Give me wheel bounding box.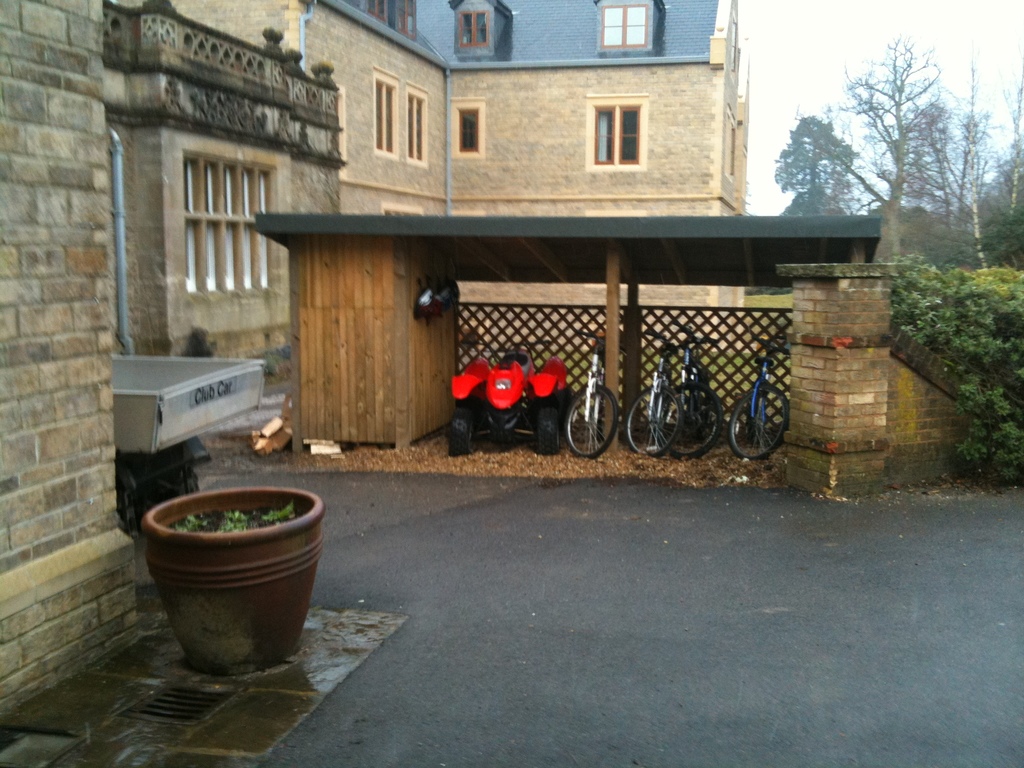
bbox=(661, 378, 726, 458).
